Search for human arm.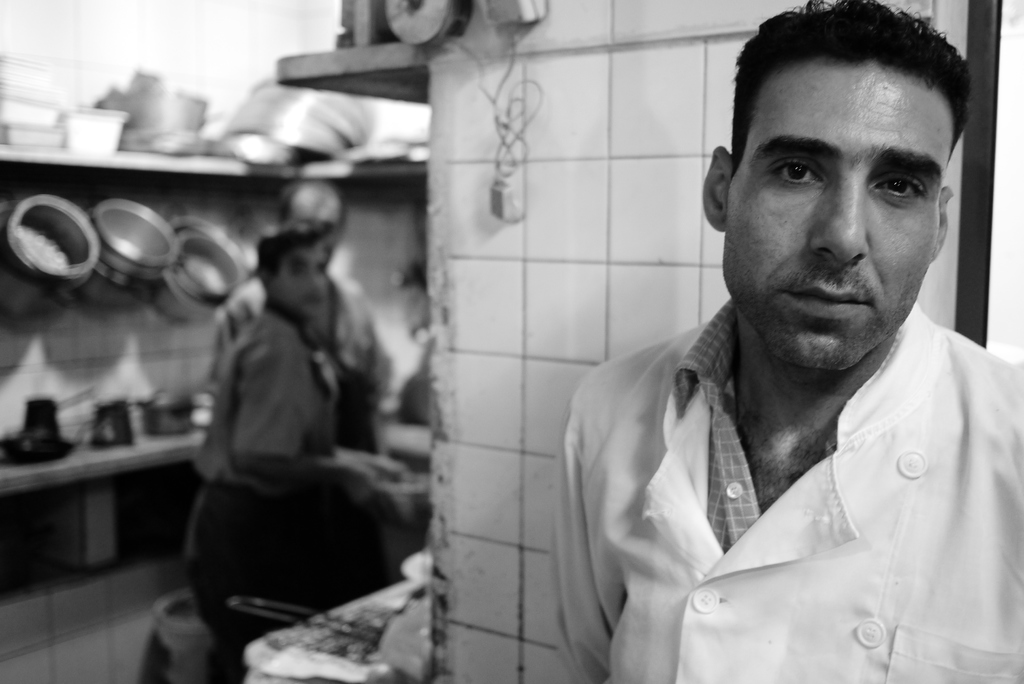
Found at pyautogui.locateOnScreen(209, 294, 262, 381).
